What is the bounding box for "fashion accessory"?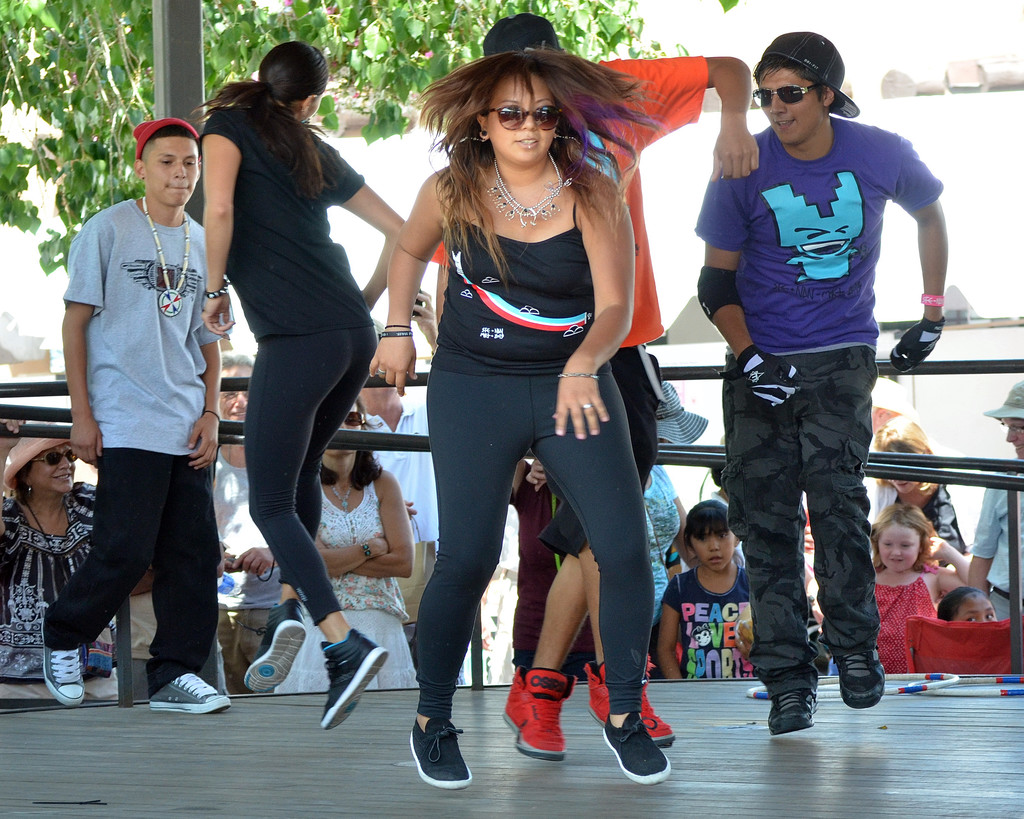
{"x1": 501, "y1": 660, "x2": 579, "y2": 759}.
